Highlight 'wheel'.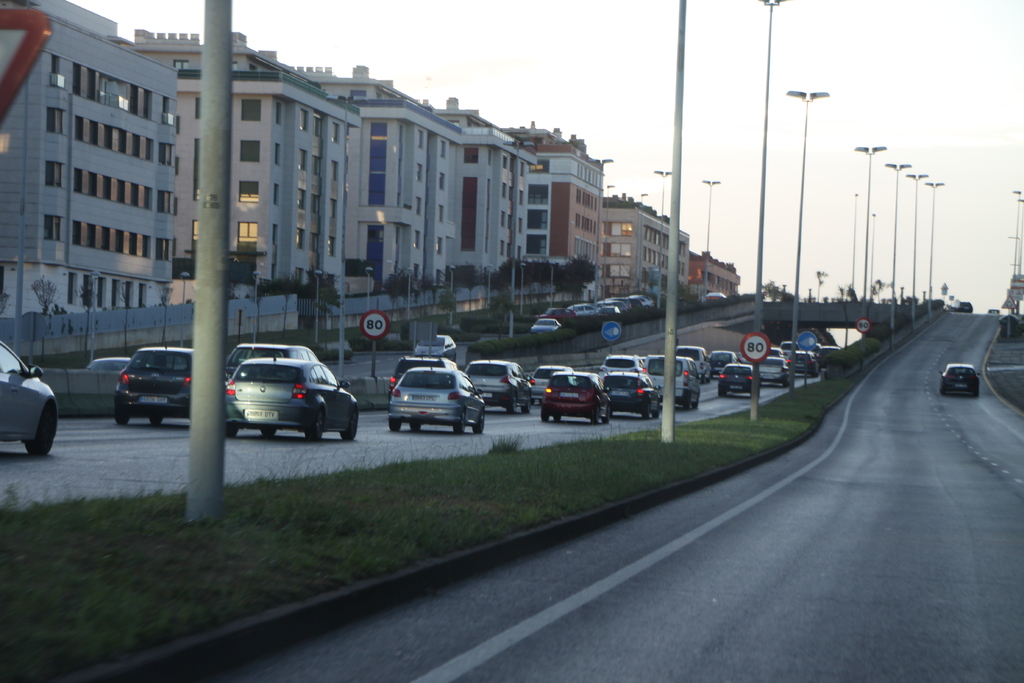
Highlighted region: crop(451, 413, 465, 435).
